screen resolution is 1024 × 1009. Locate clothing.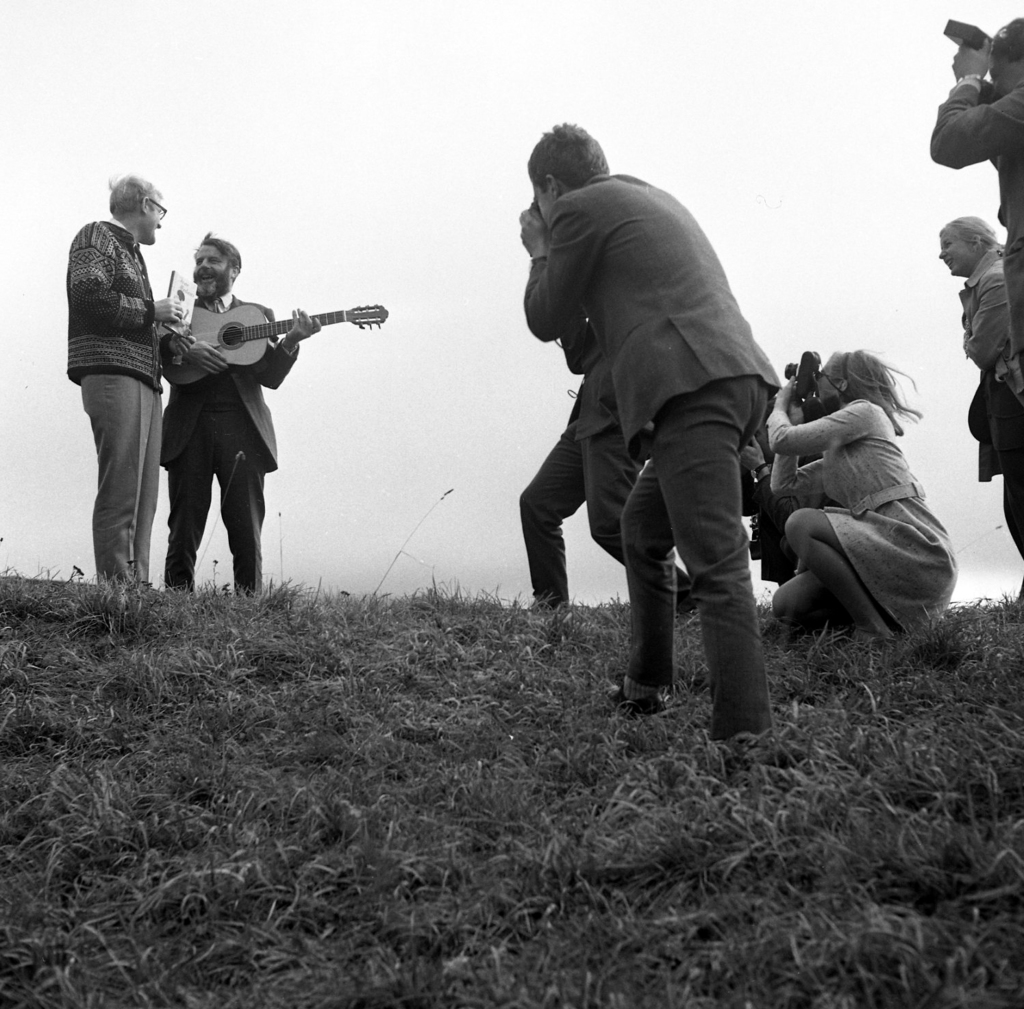
l=162, t=292, r=288, b=463.
